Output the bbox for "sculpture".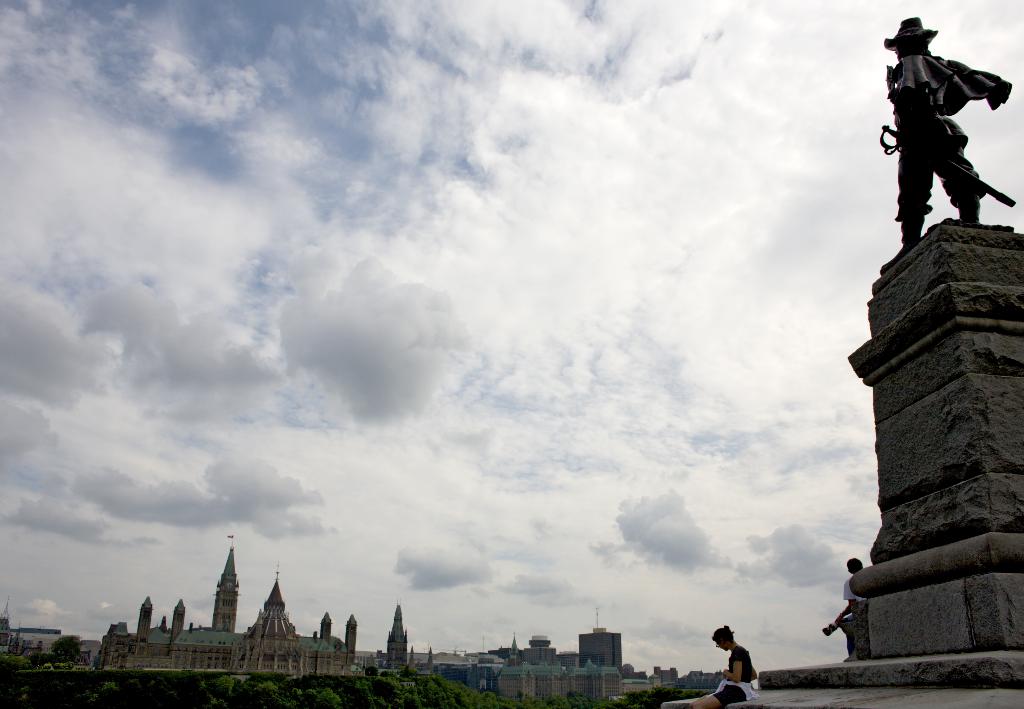
rect(884, 6, 1009, 236).
